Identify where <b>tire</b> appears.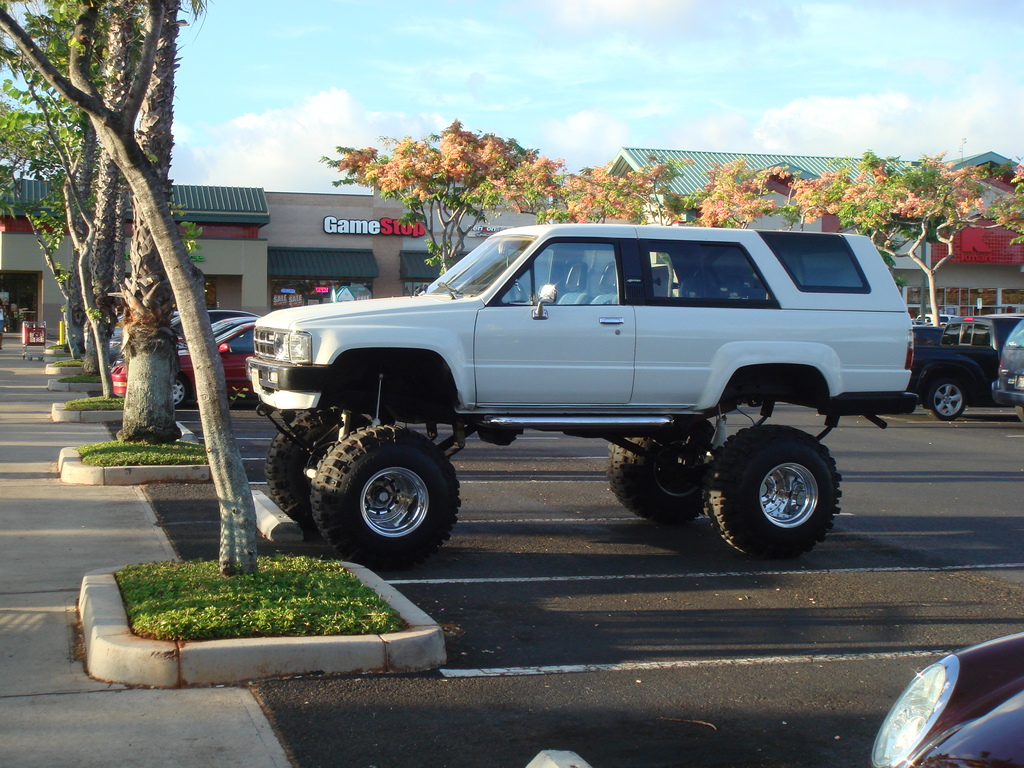
Appears at bbox(1017, 403, 1023, 422).
